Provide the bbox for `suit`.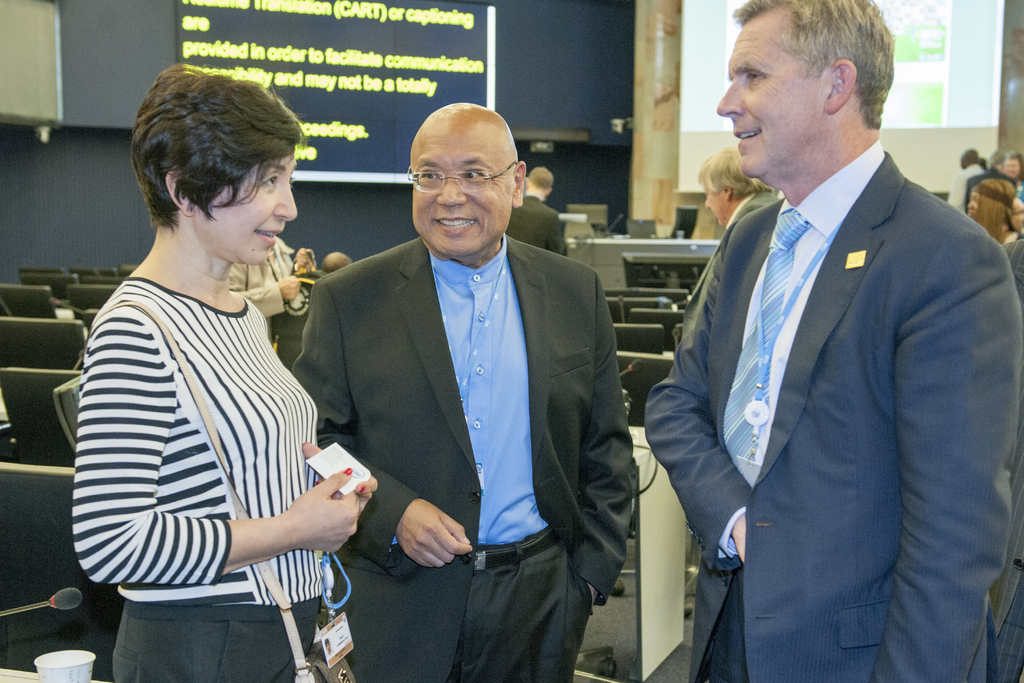
504 194 566 256.
